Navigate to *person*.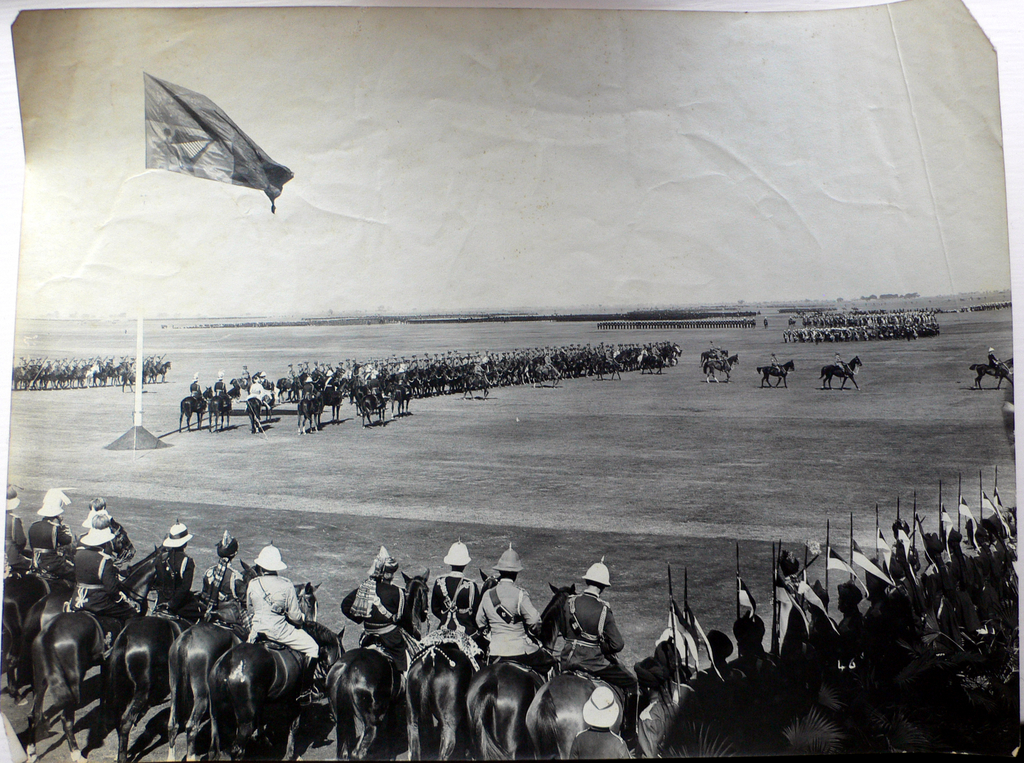
Navigation target: select_region(334, 542, 414, 672).
